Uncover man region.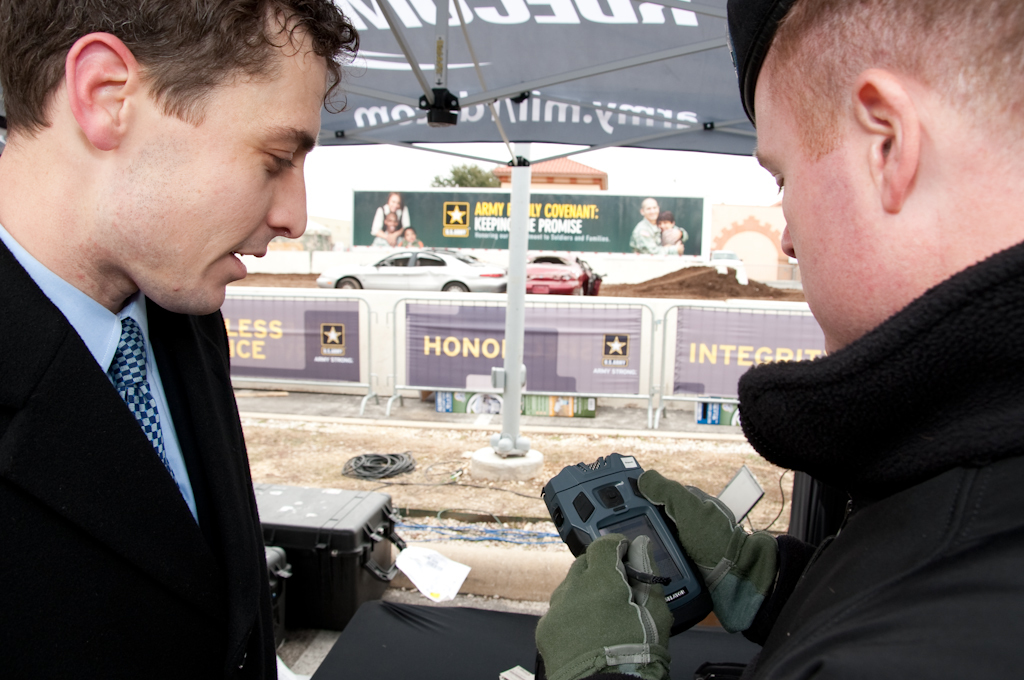
Uncovered: 622,194,688,254.
